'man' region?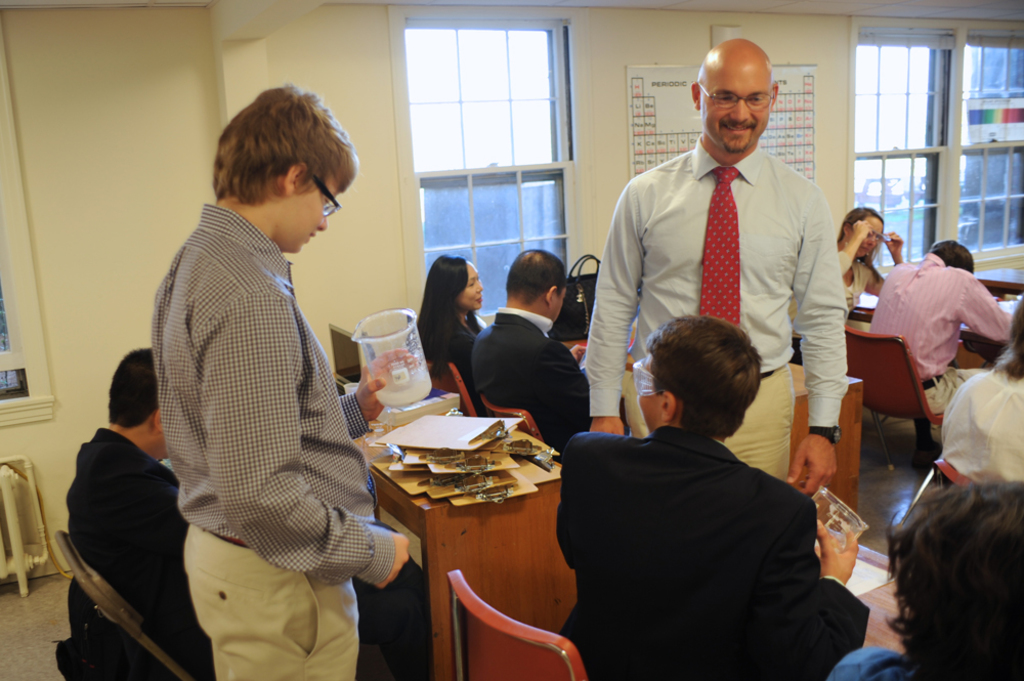
[467,244,591,457]
